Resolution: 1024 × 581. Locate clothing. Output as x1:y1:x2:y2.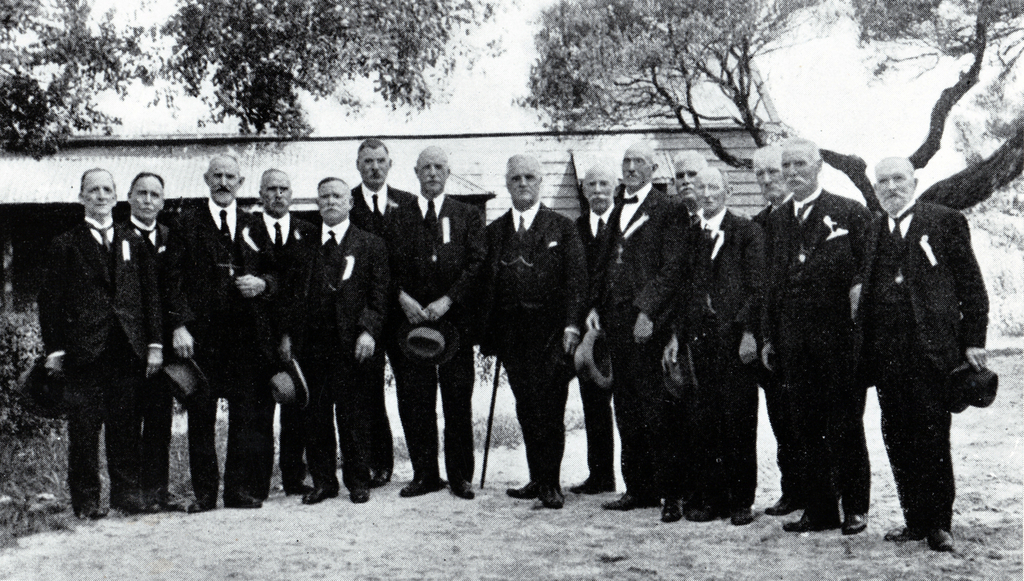
162:193:281:509.
